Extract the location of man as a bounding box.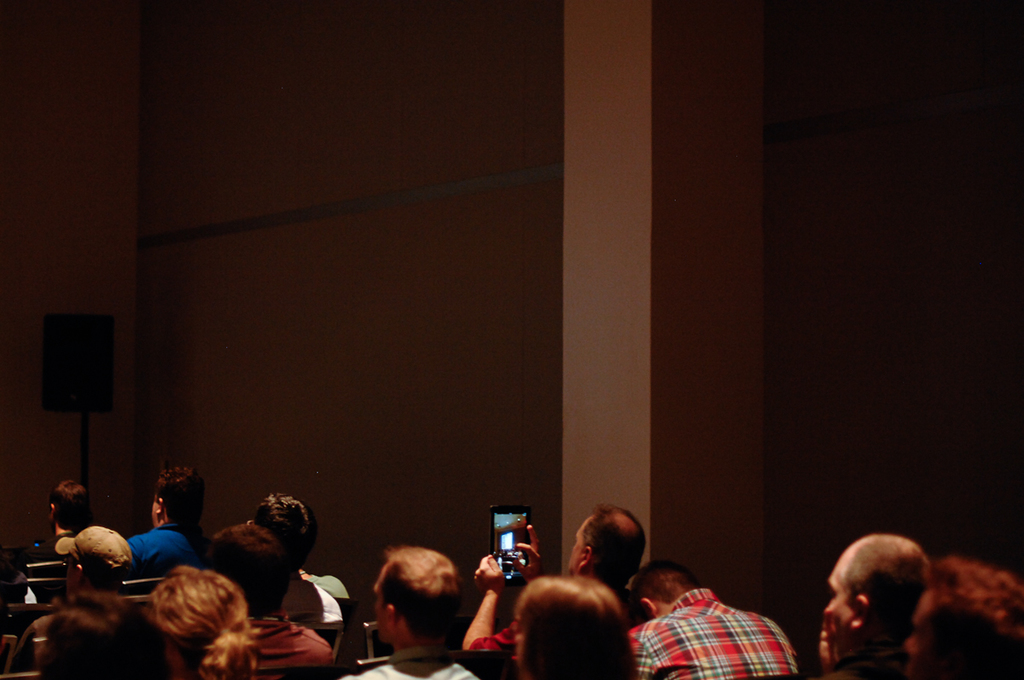
select_region(8, 522, 172, 672).
